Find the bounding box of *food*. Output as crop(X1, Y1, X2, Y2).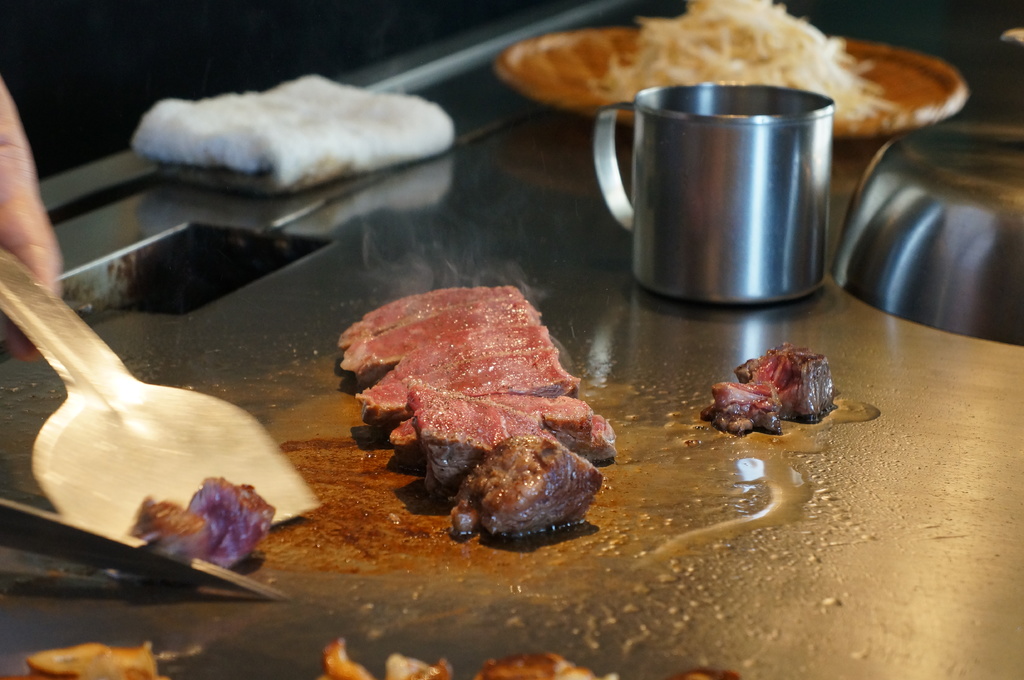
crop(580, 0, 899, 127).
